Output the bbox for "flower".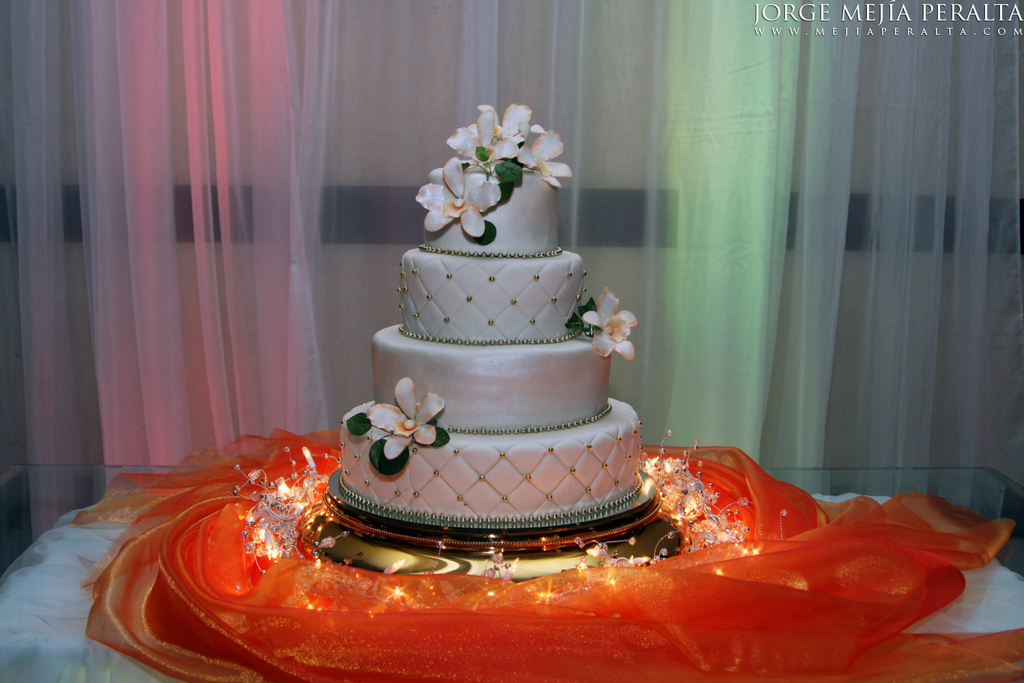
rect(443, 109, 520, 178).
